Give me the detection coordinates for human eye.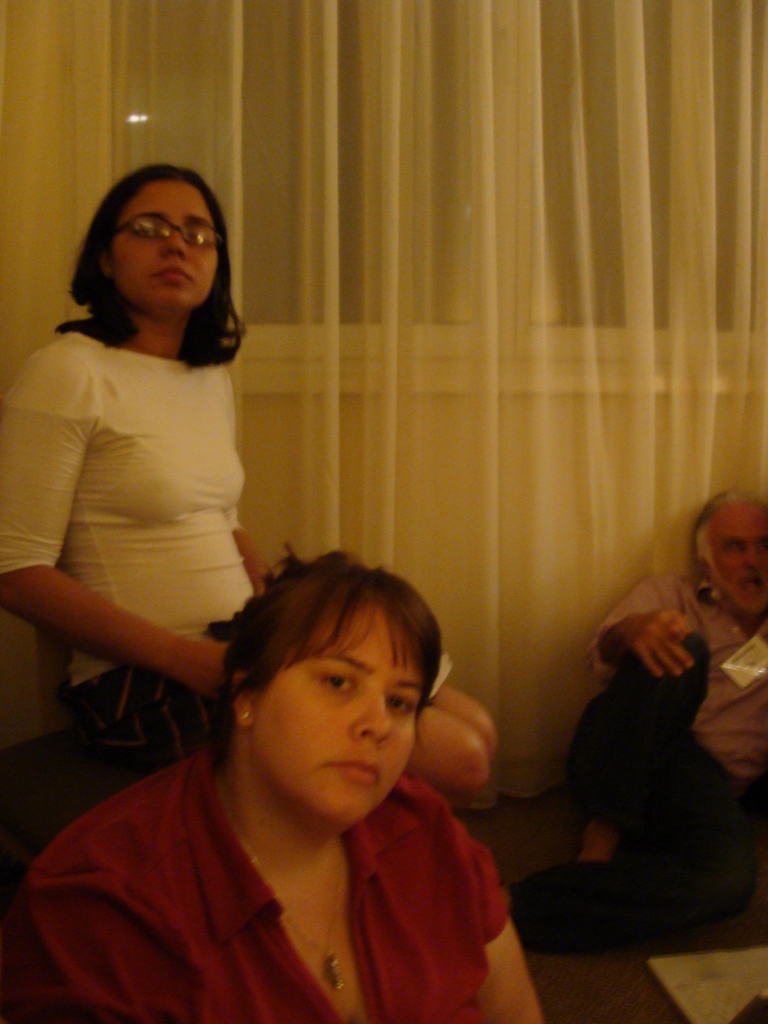
box=[321, 671, 363, 696].
